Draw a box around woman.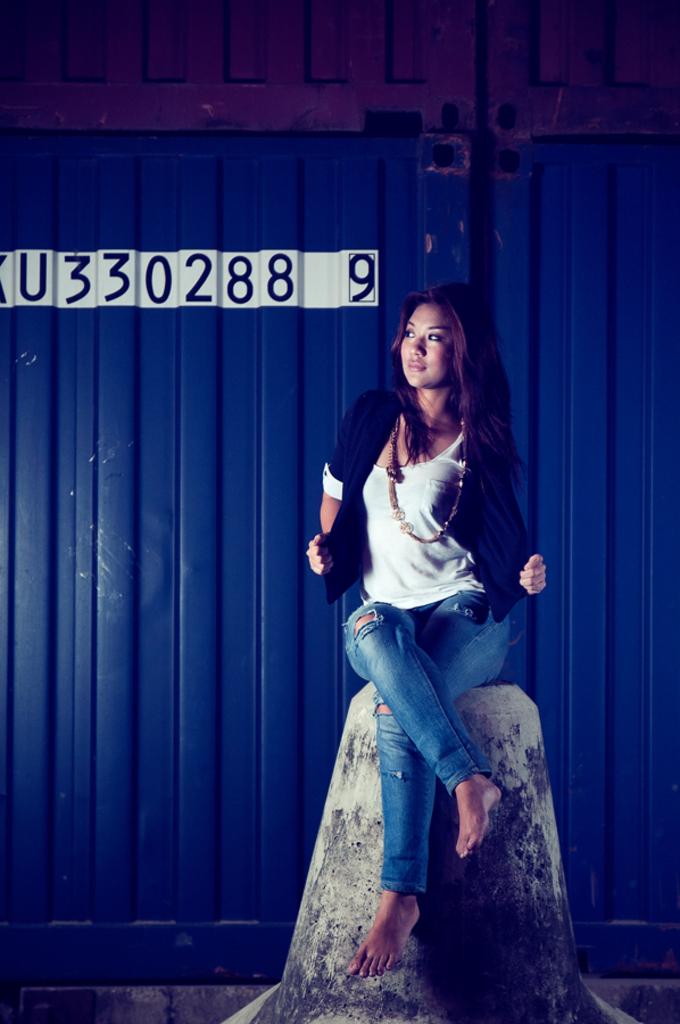
left=284, top=263, right=569, bottom=993.
